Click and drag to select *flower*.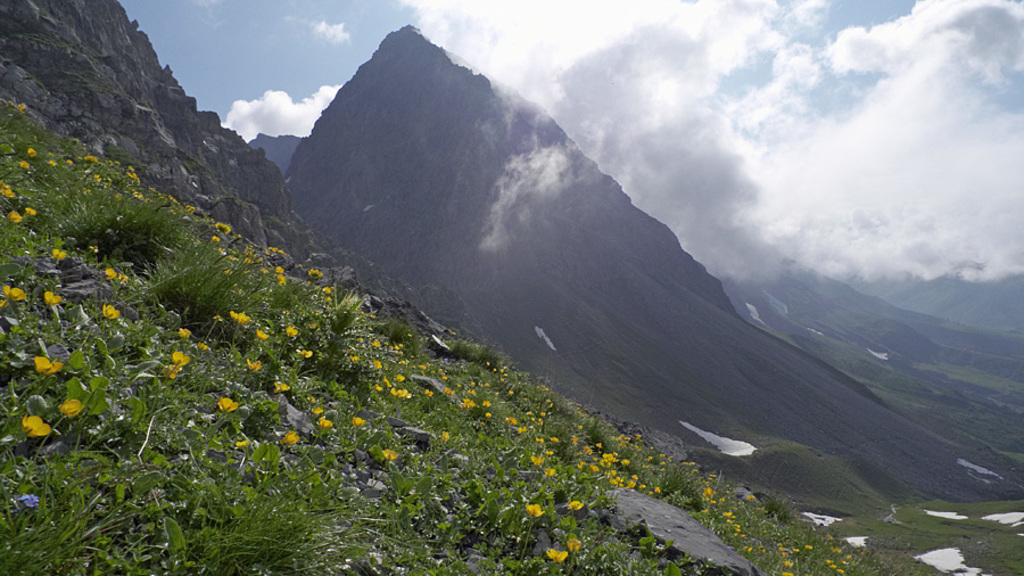
Selection: <bbox>182, 204, 199, 213</bbox>.
